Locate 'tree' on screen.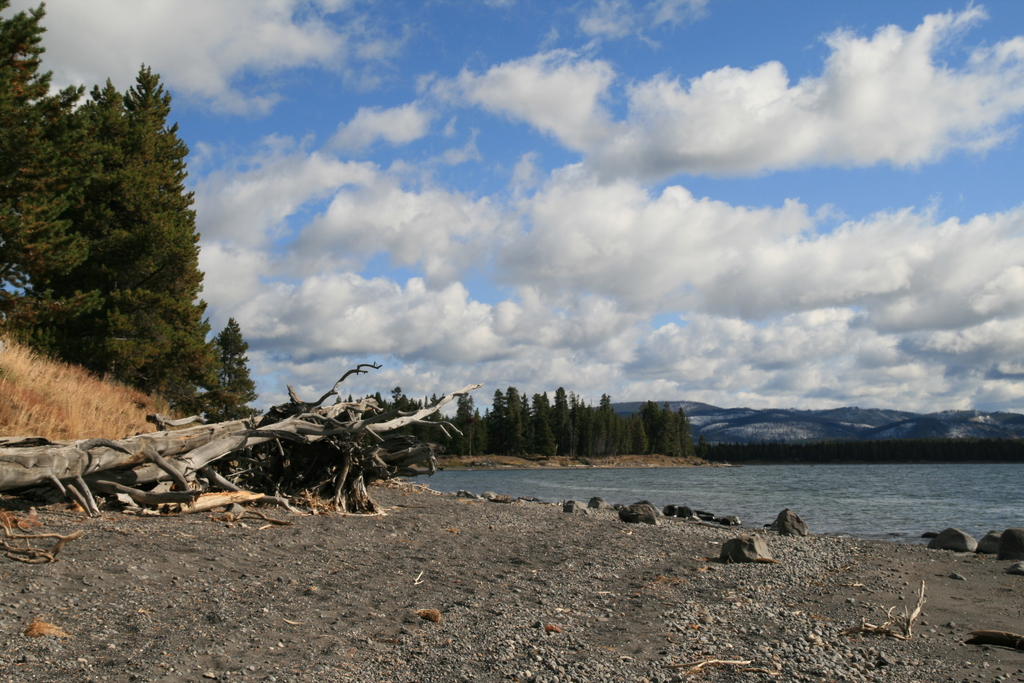
On screen at {"left": 495, "top": 381, "right": 542, "bottom": 457}.
